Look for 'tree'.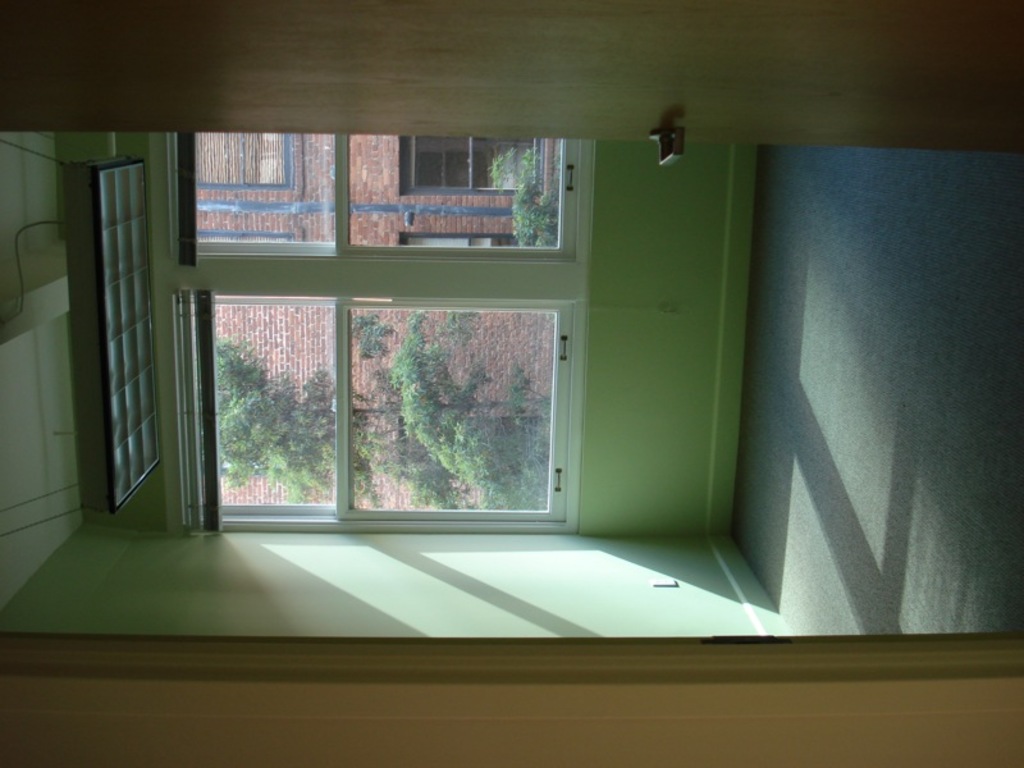
Found: 489 142 558 243.
